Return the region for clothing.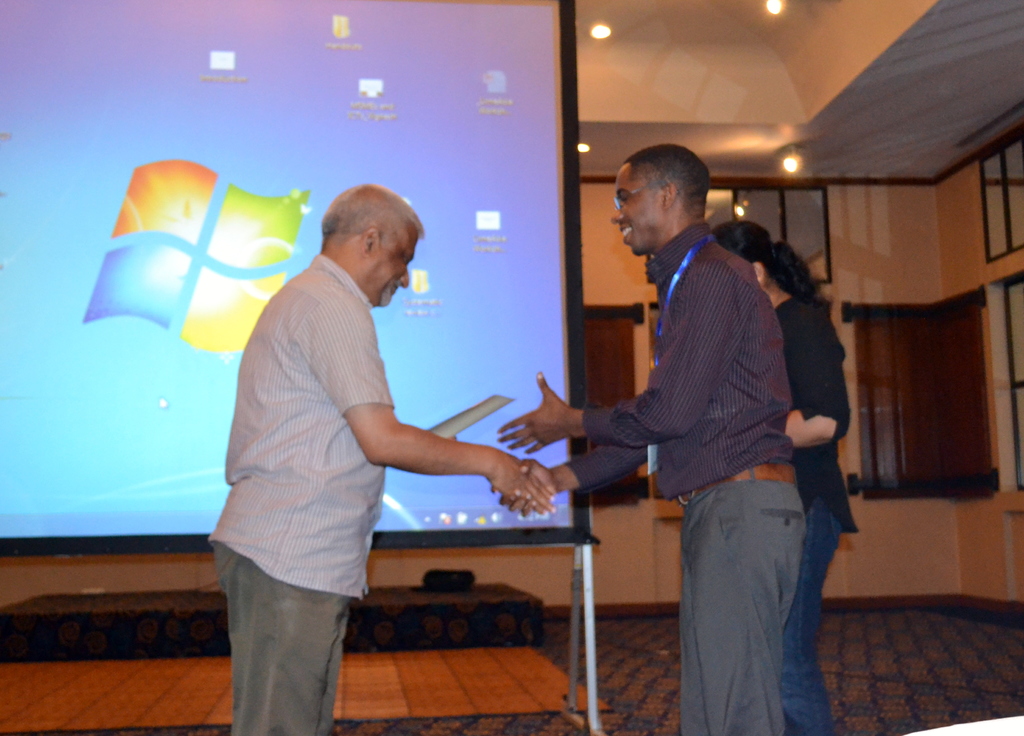
[left=216, top=212, right=499, bottom=664].
